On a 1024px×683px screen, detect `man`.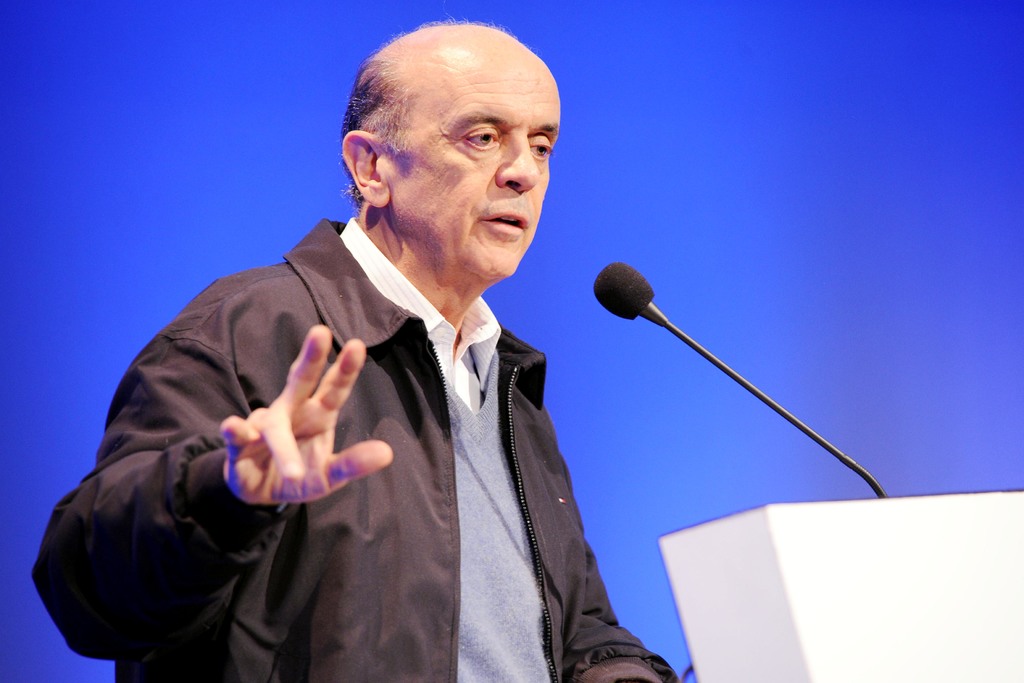
[left=30, top=15, right=681, bottom=682].
